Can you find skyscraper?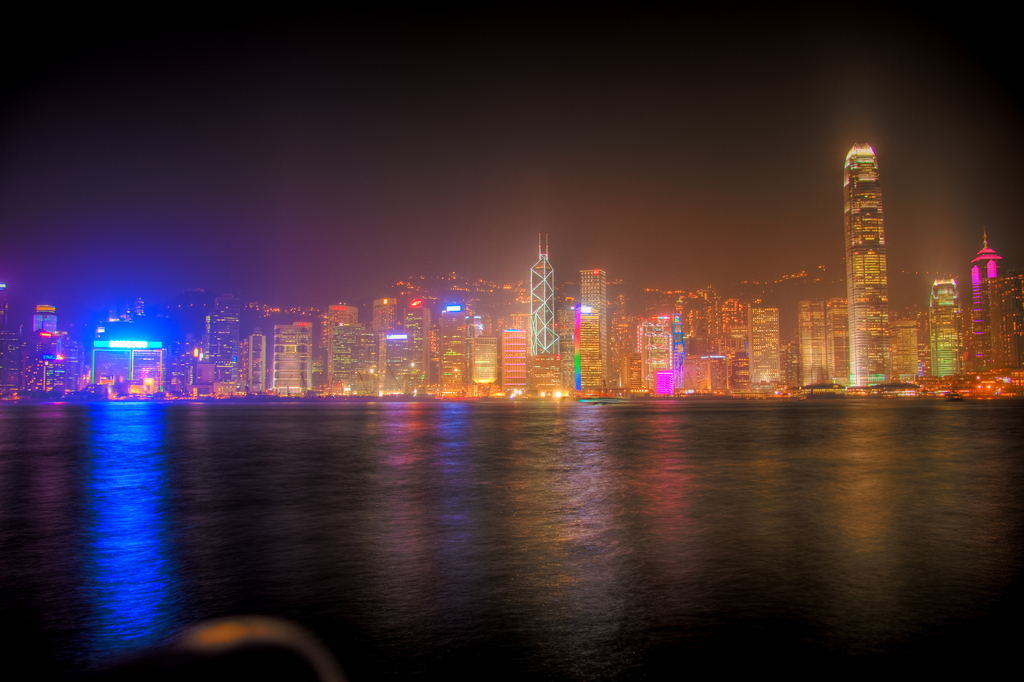
Yes, bounding box: bbox=(272, 320, 312, 400).
